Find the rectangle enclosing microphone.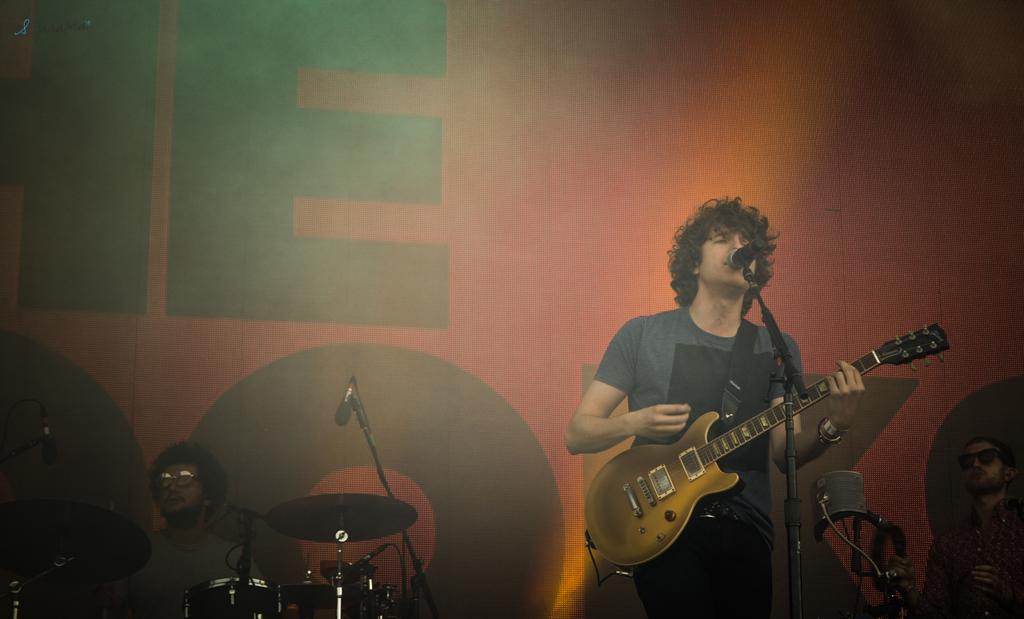
<region>335, 376, 355, 424</region>.
